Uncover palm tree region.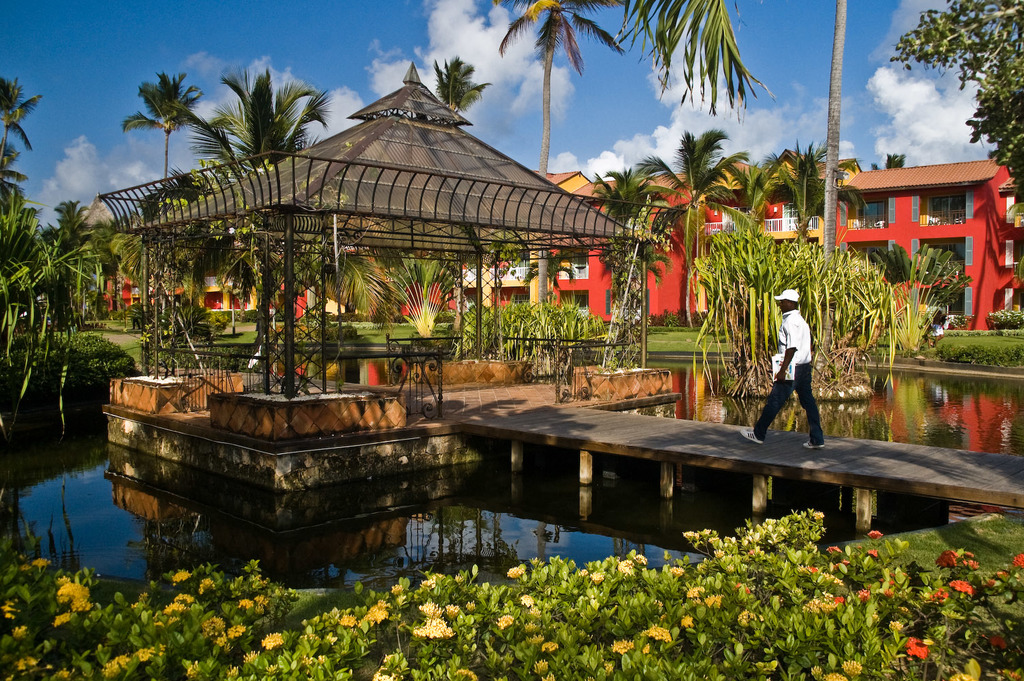
Uncovered: 505 0 645 200.
